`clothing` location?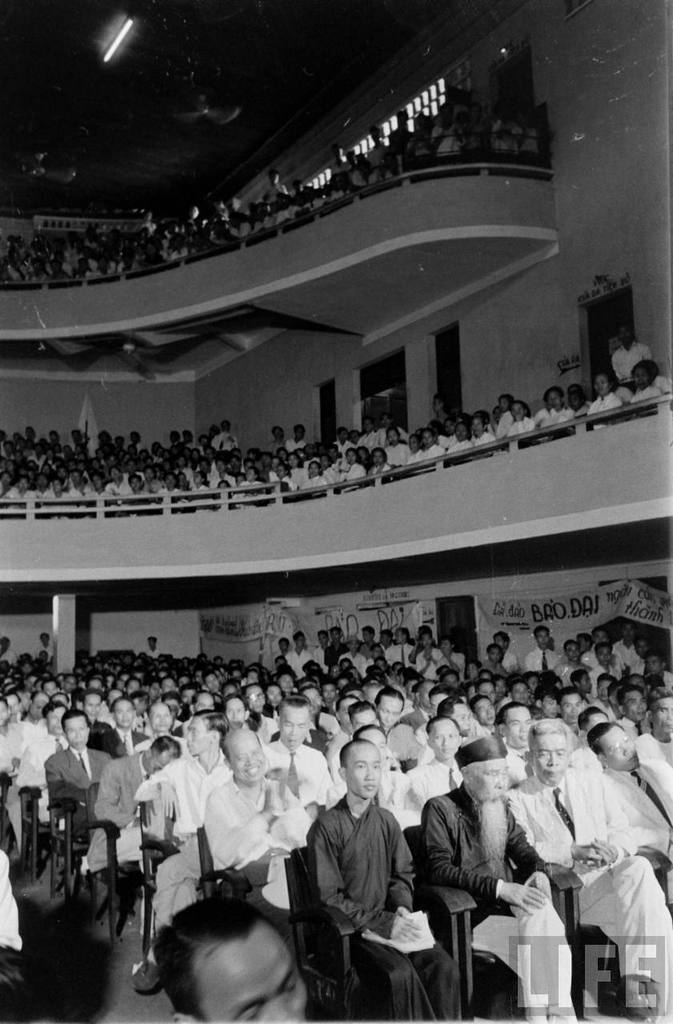
(511, 640, 555, 668)
